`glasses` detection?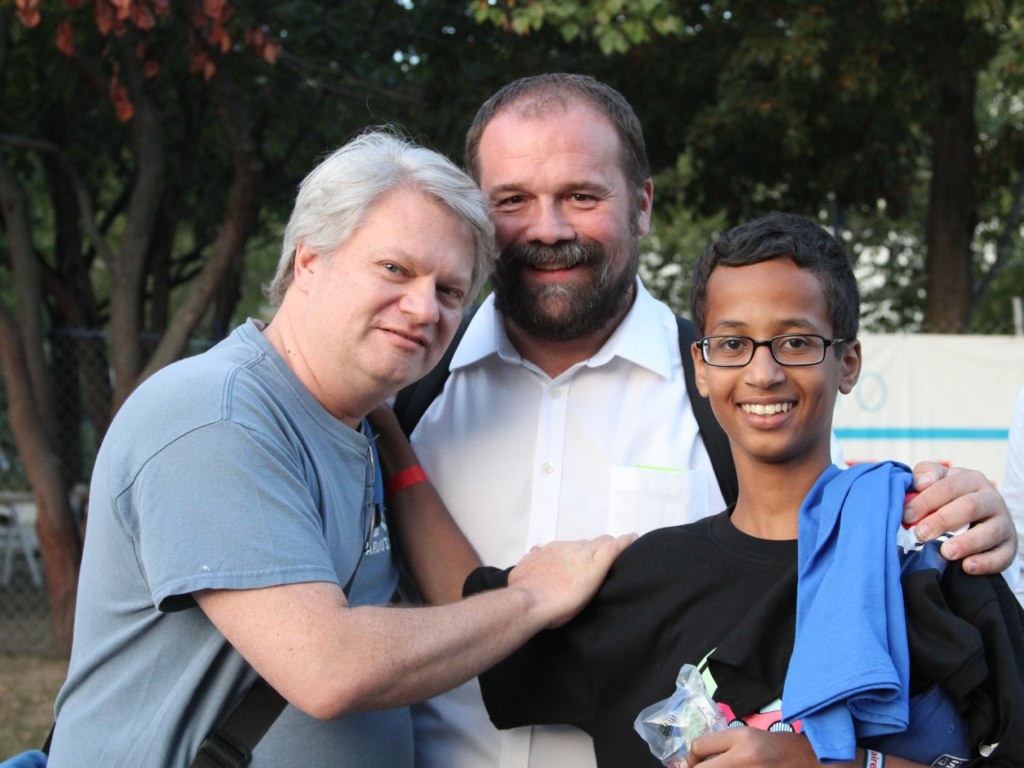
box=[696, 333, 846, 369]
